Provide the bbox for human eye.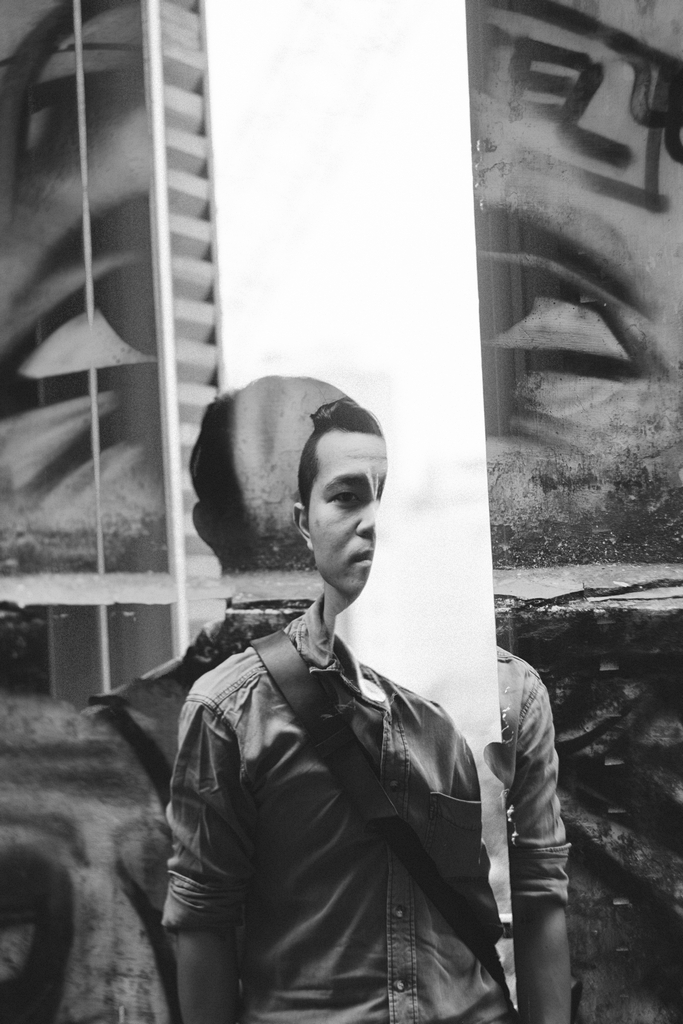
{"left": 327, "top": 486, "right": 364, "bottom": 511}.
